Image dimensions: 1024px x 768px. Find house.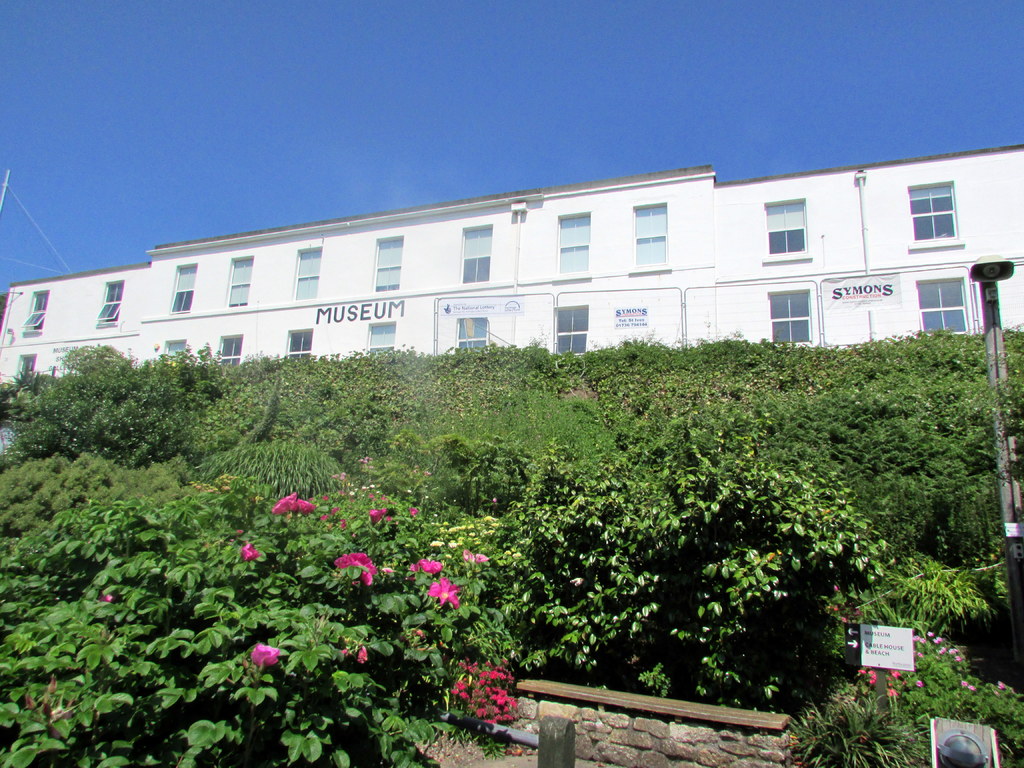
box=[0, 161, 1023, 348].
